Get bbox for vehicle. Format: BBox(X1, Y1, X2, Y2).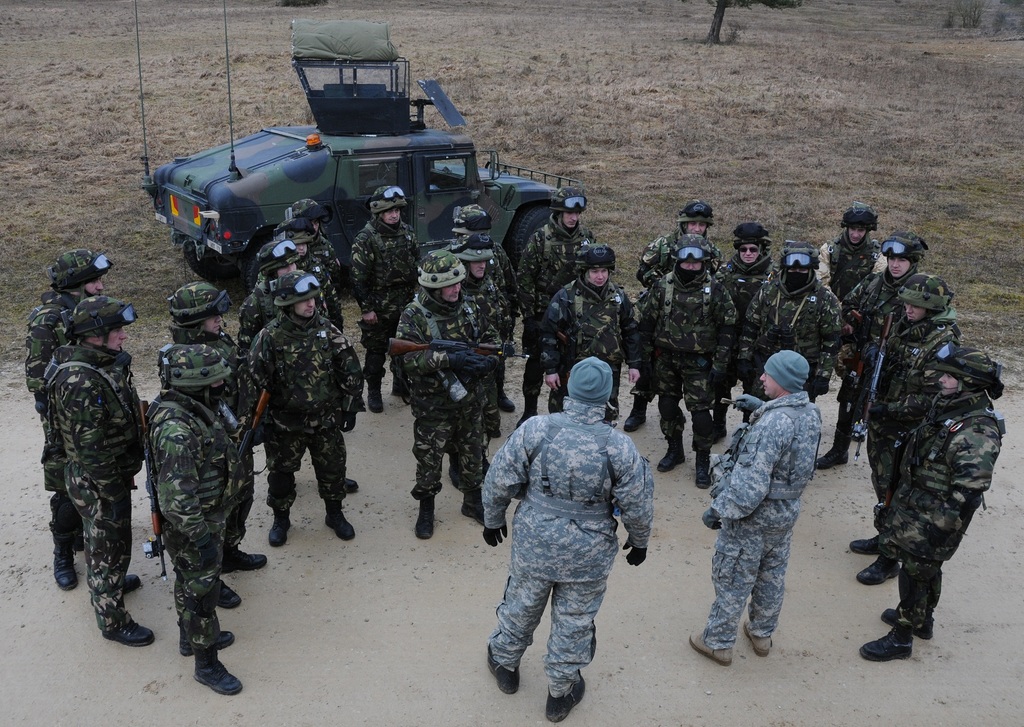
BBox(167, 38, 588, 310).
